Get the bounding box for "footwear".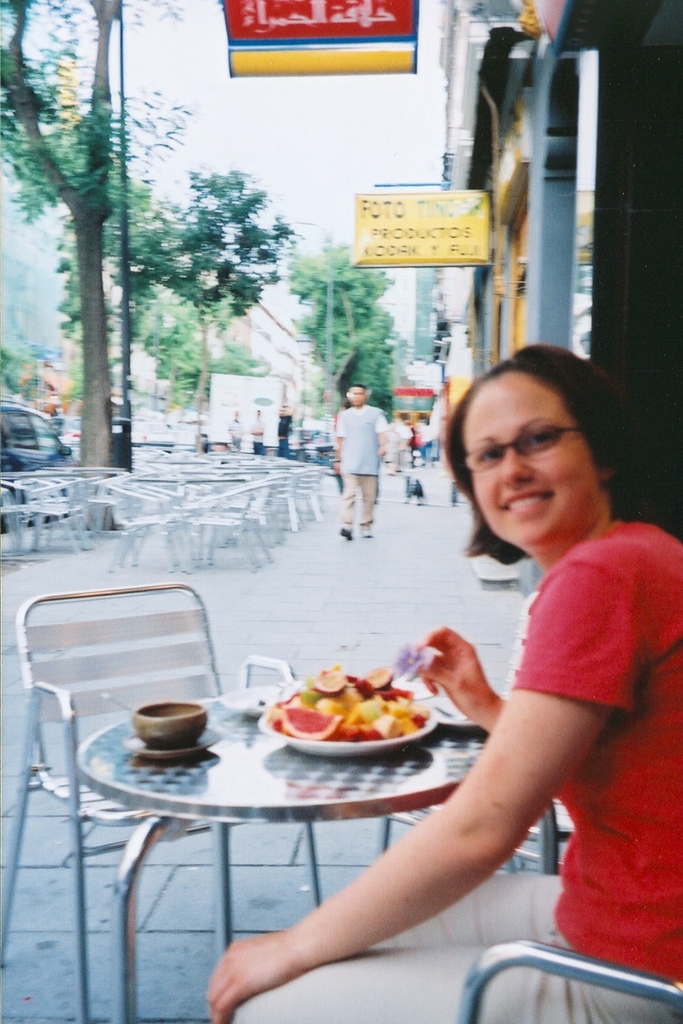
[360, 527, 372, 539].
